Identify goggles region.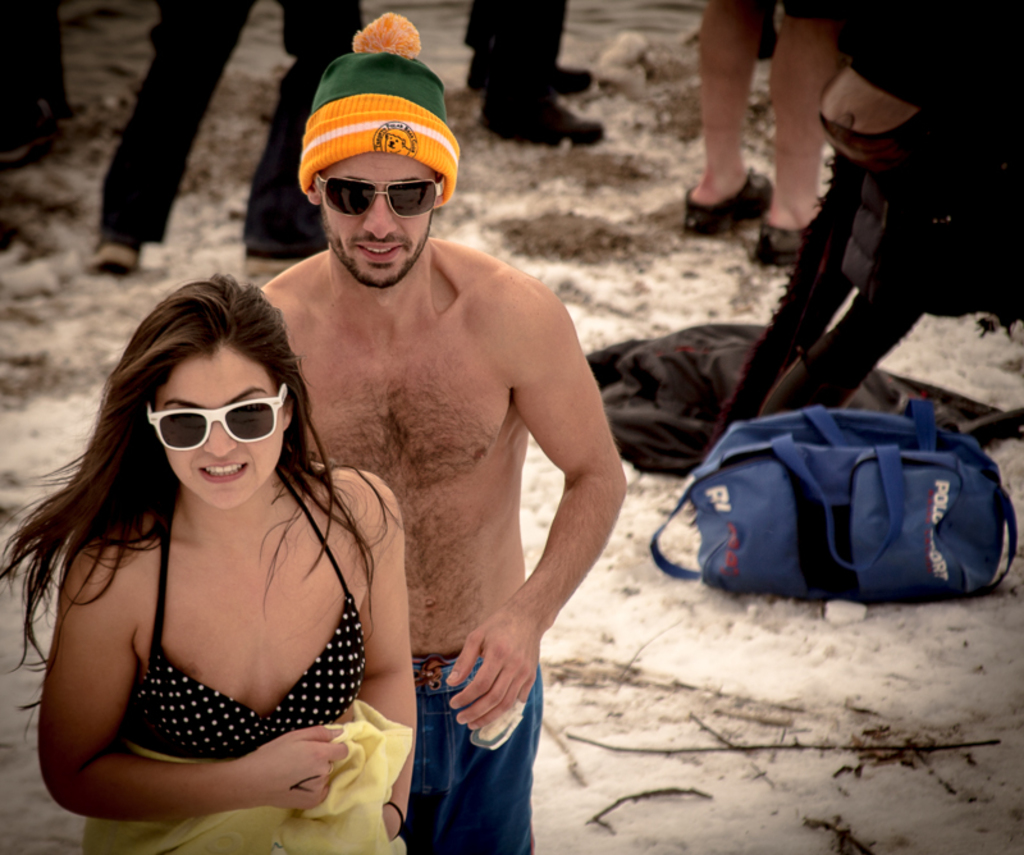
Region: (left=312, top=168, right=448, bottom=211).
